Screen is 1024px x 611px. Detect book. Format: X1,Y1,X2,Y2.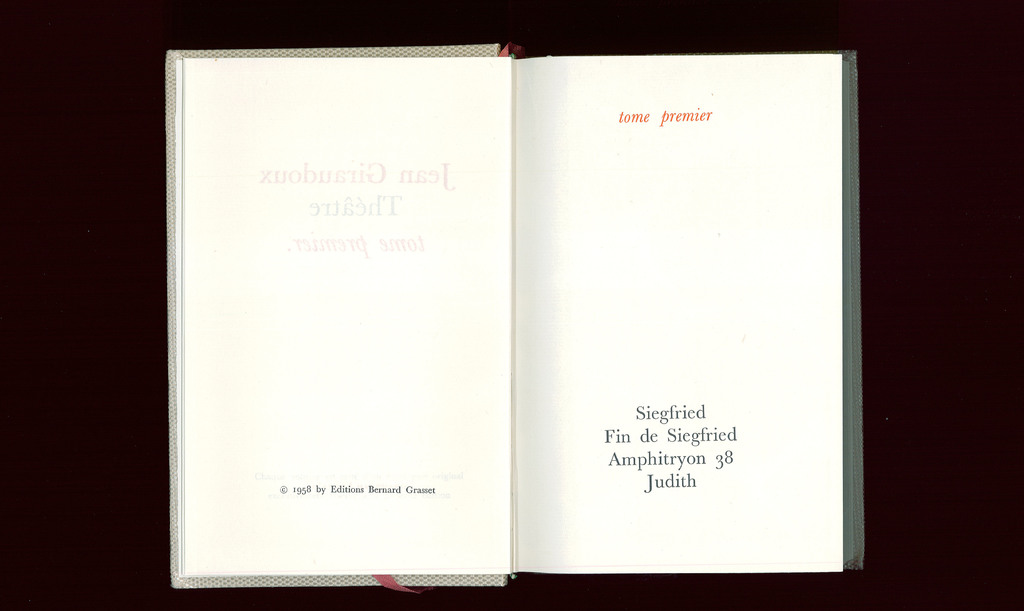
166,37,866,585.
